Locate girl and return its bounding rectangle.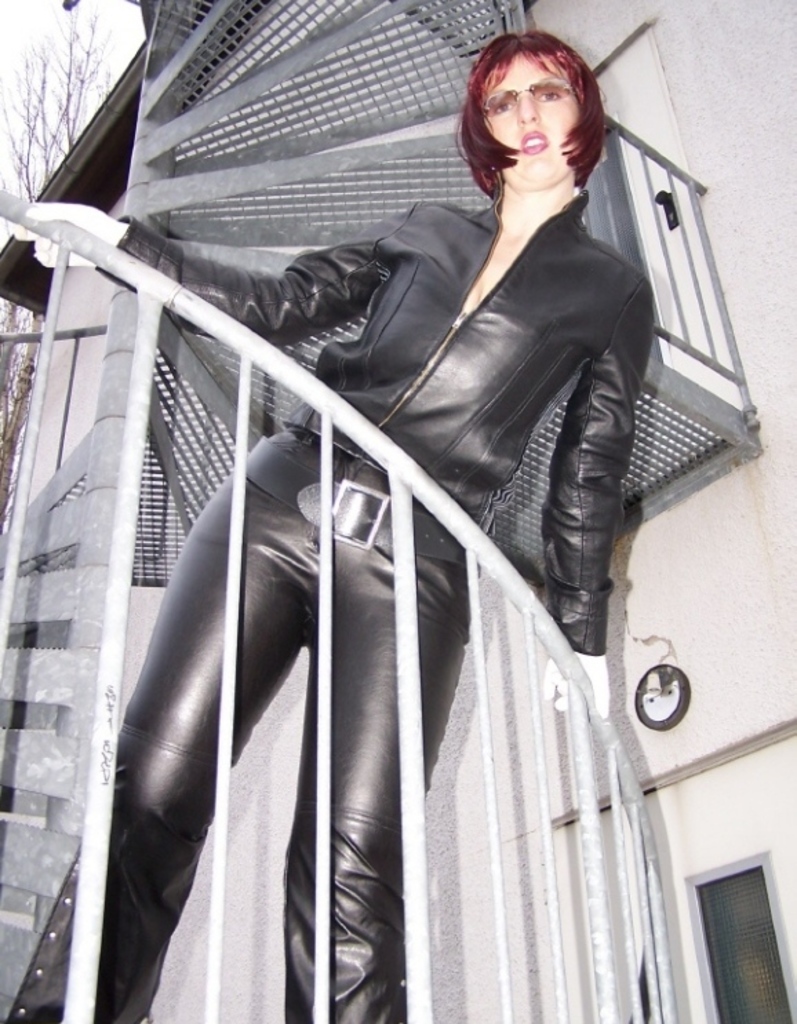
box=[4, 28, 655, 1023].
